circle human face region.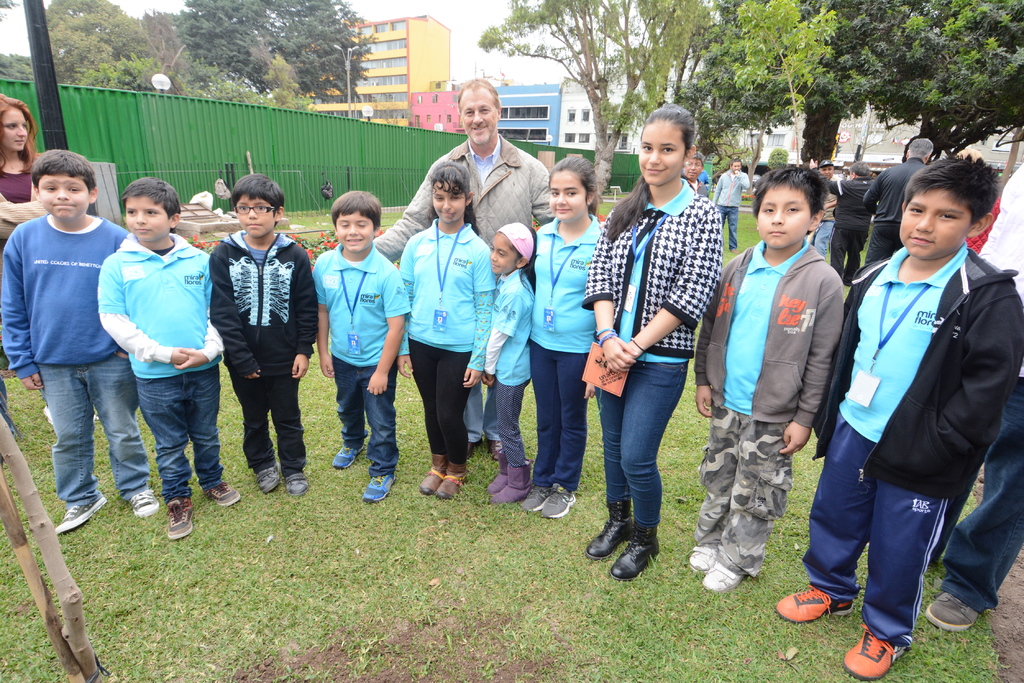
Region: bbox=(490, 230, 516, 275).
